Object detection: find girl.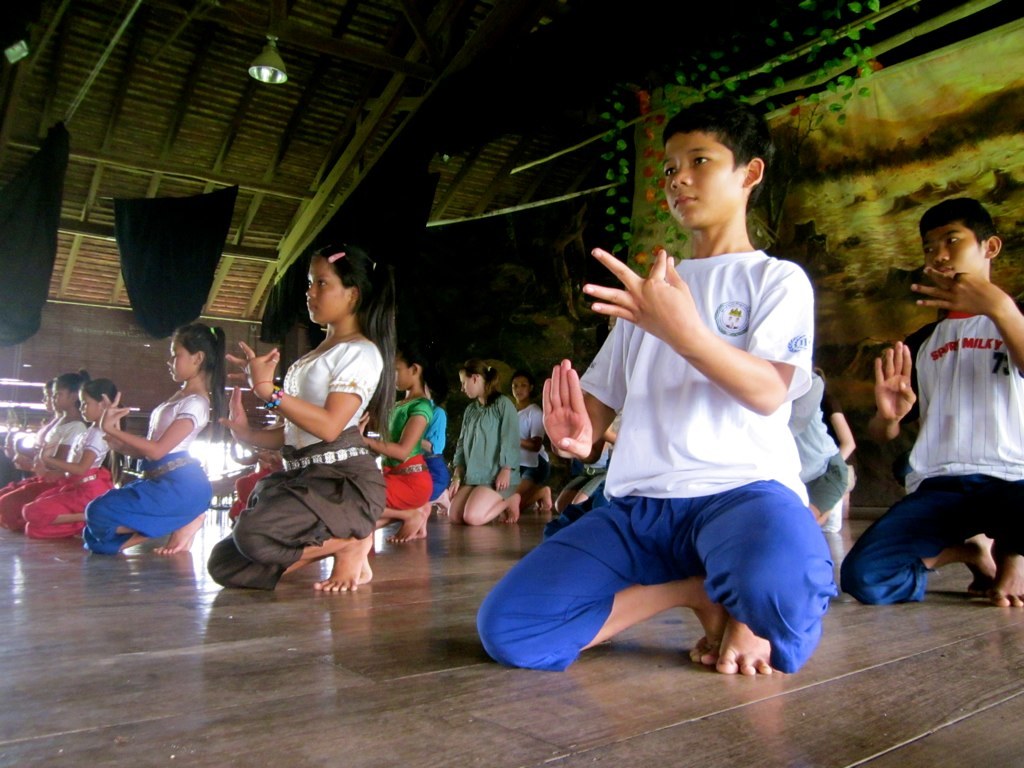
select_region(21, 379, 114, 531).
